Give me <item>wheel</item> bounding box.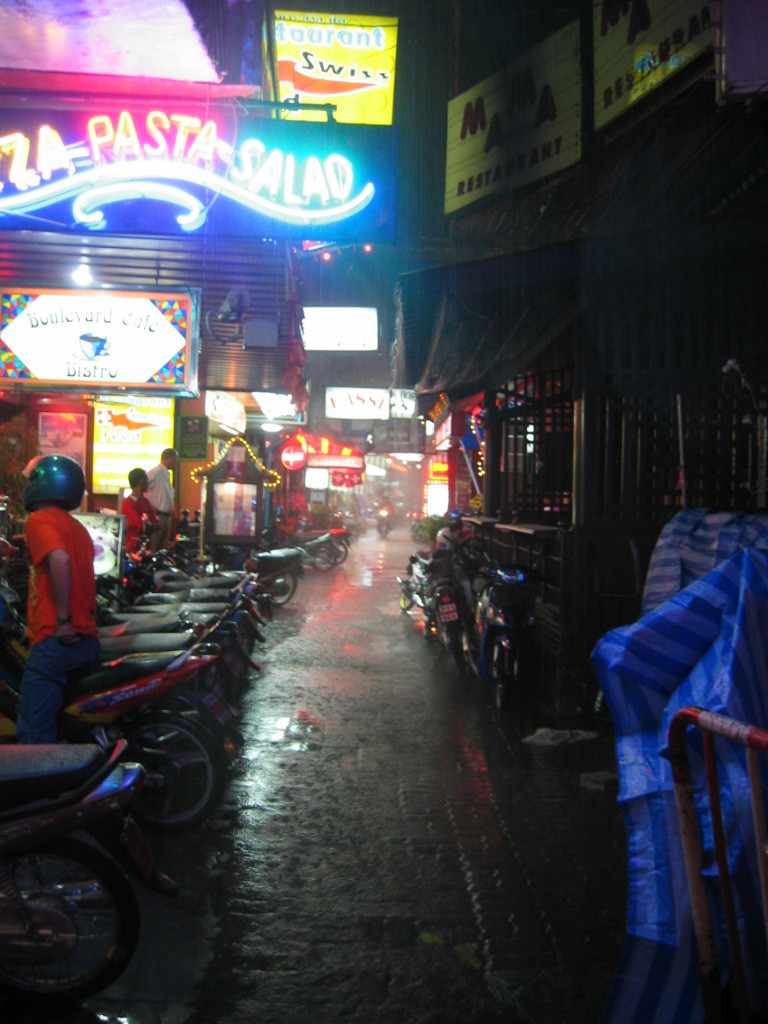
region(443, 622, 463, 675).
